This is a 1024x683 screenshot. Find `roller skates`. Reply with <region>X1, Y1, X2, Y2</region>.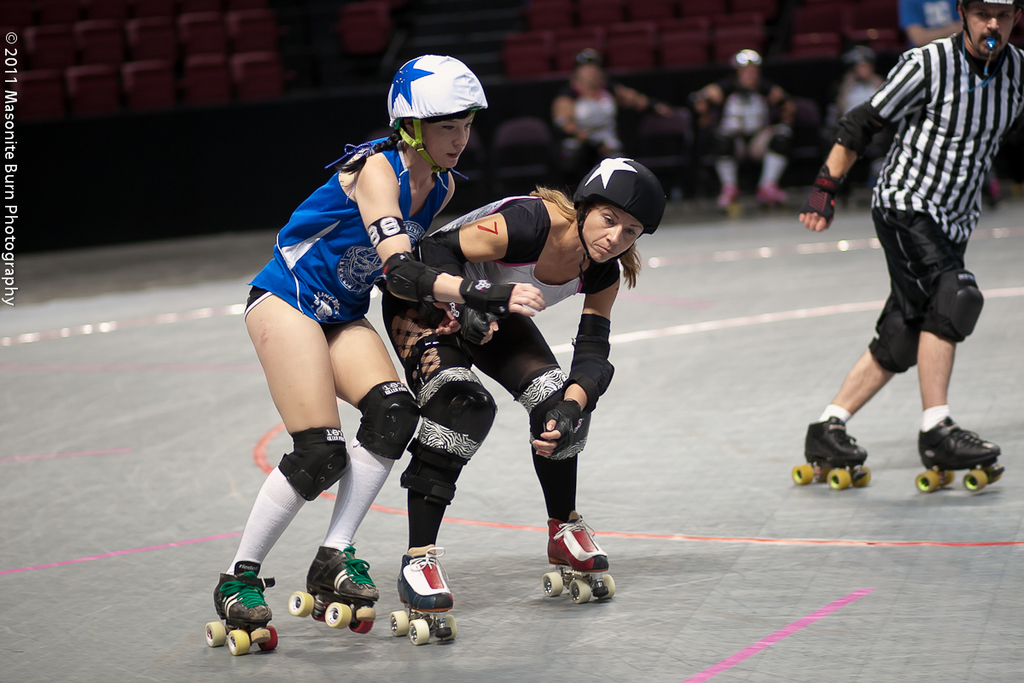
<region>753, 183, 791, 217</region>.
